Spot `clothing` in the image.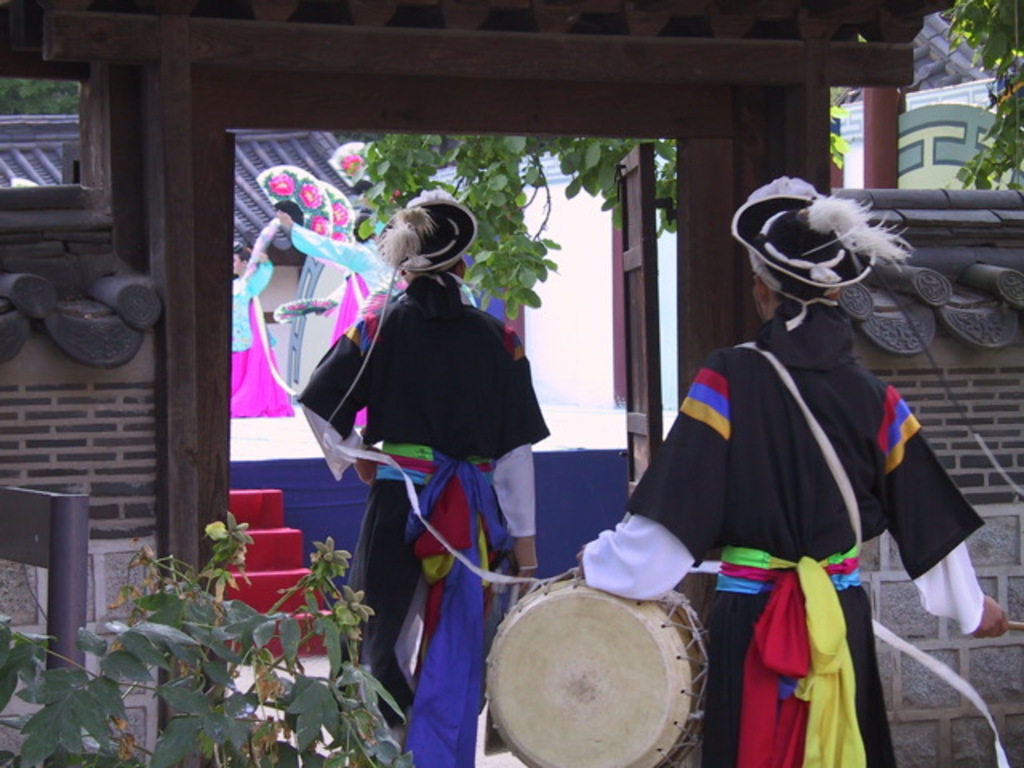
`clothing` found at BBox(629, 269, 952, 747).
